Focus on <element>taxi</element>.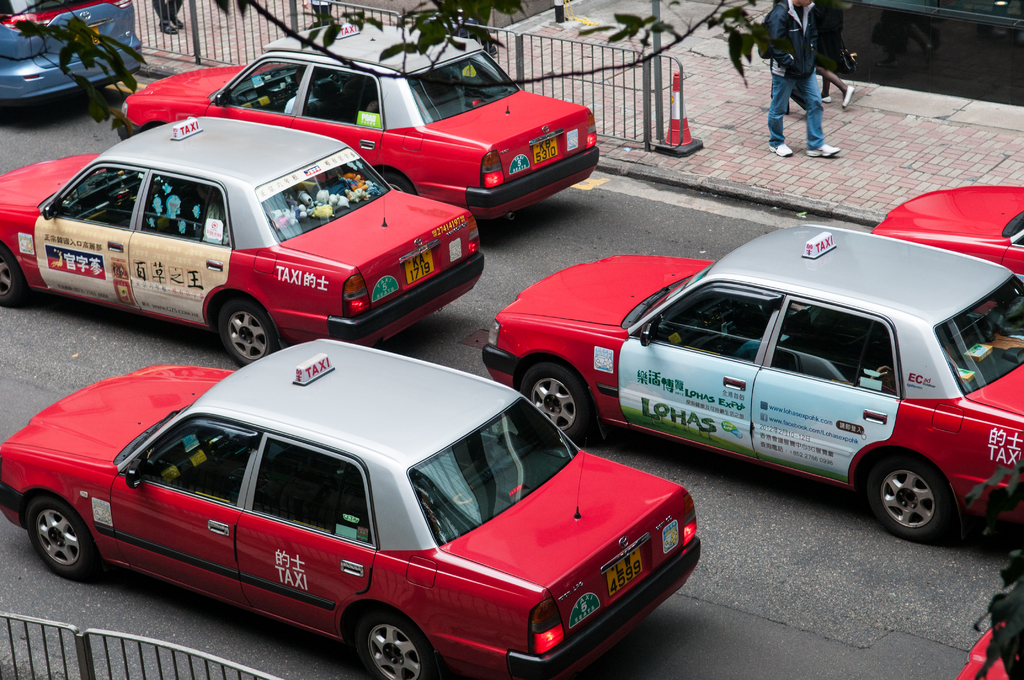
Focused at (left=872, top=184, right=1023, bottom=276).
